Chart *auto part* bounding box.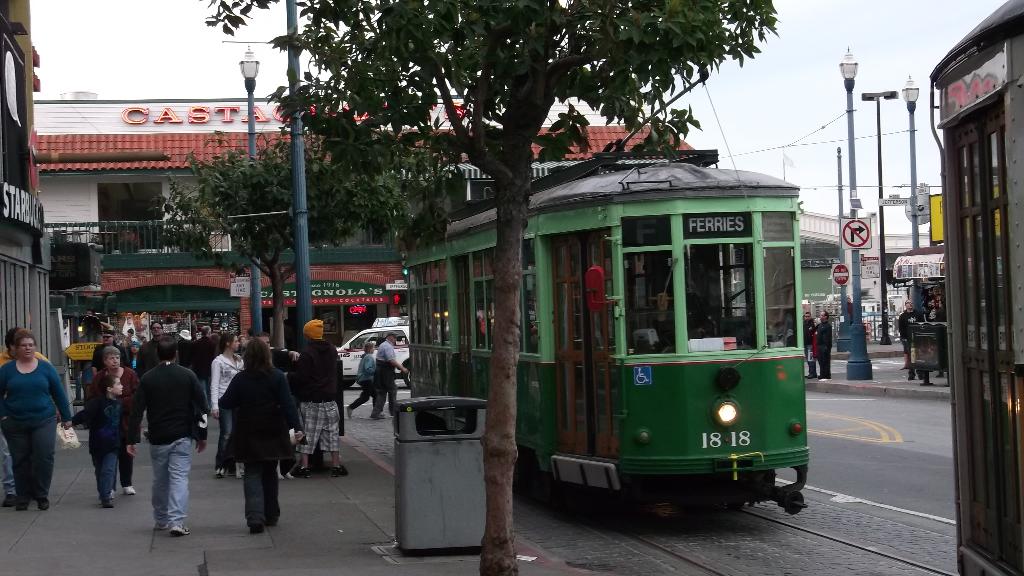
Charted: 935, 3, 1023, 575.
